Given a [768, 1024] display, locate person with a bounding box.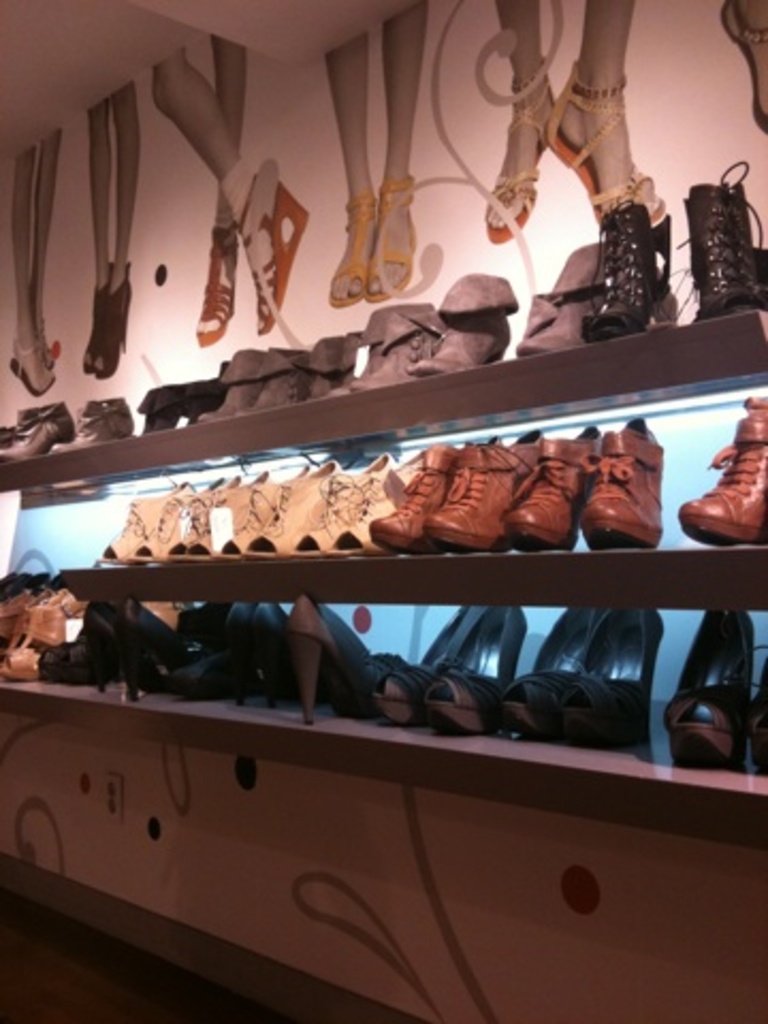
Located: locate(11, 130, 60, 405).
